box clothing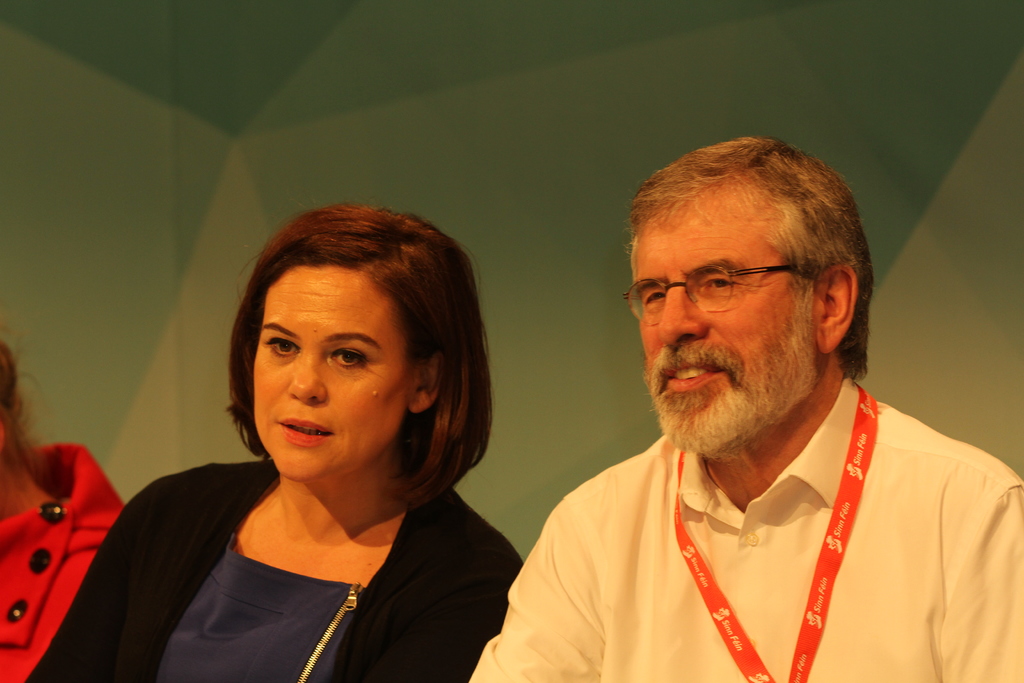
29/454/524/682
